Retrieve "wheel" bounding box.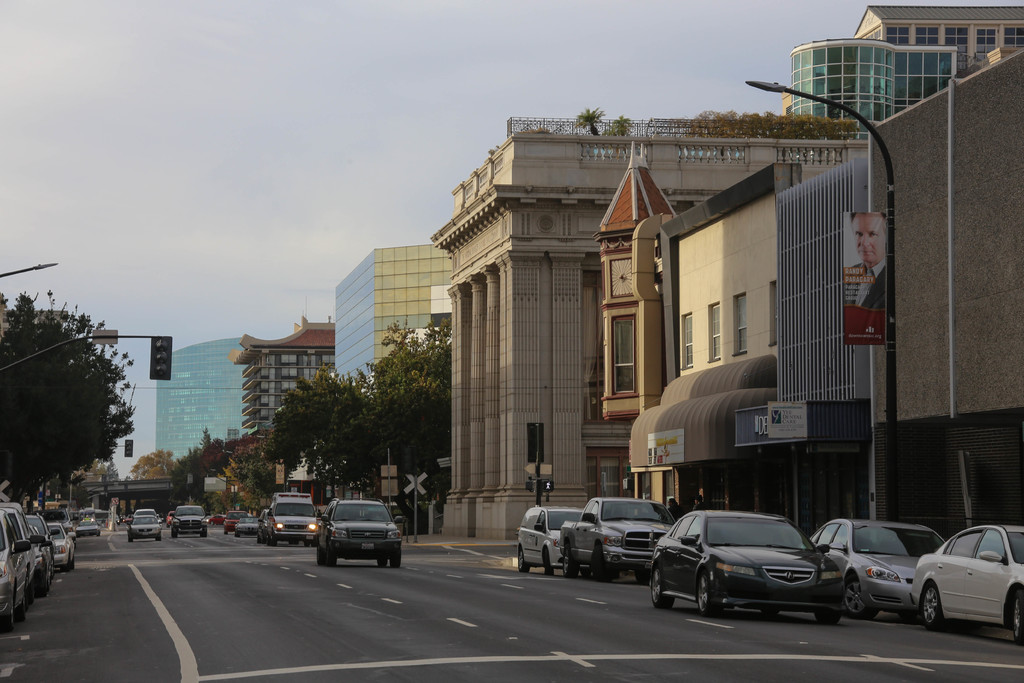
Bounding box: locate(588, 548, 608, 583).
